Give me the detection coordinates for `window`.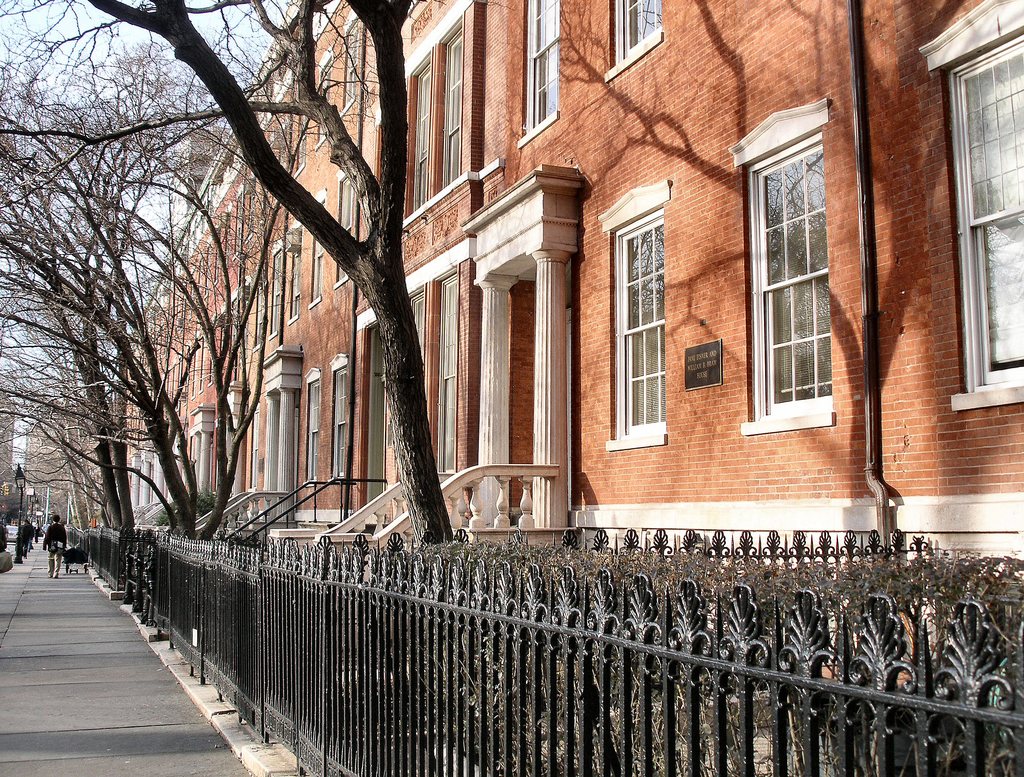
406,51,433,222.
